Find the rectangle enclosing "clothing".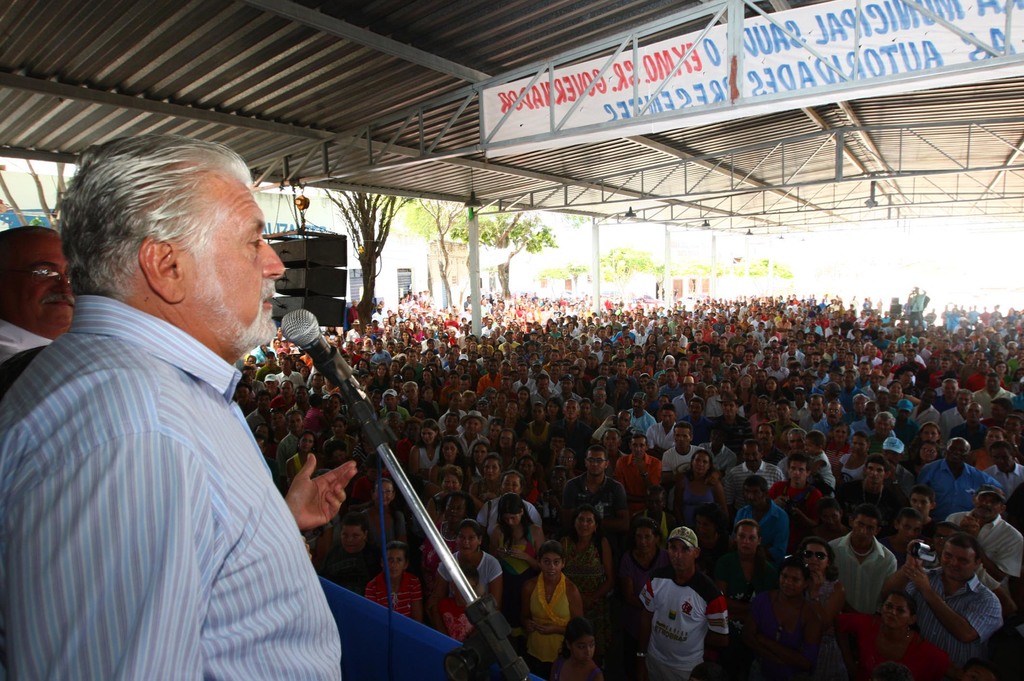
[x1=769, y1=479, x2=821, y2=538].
